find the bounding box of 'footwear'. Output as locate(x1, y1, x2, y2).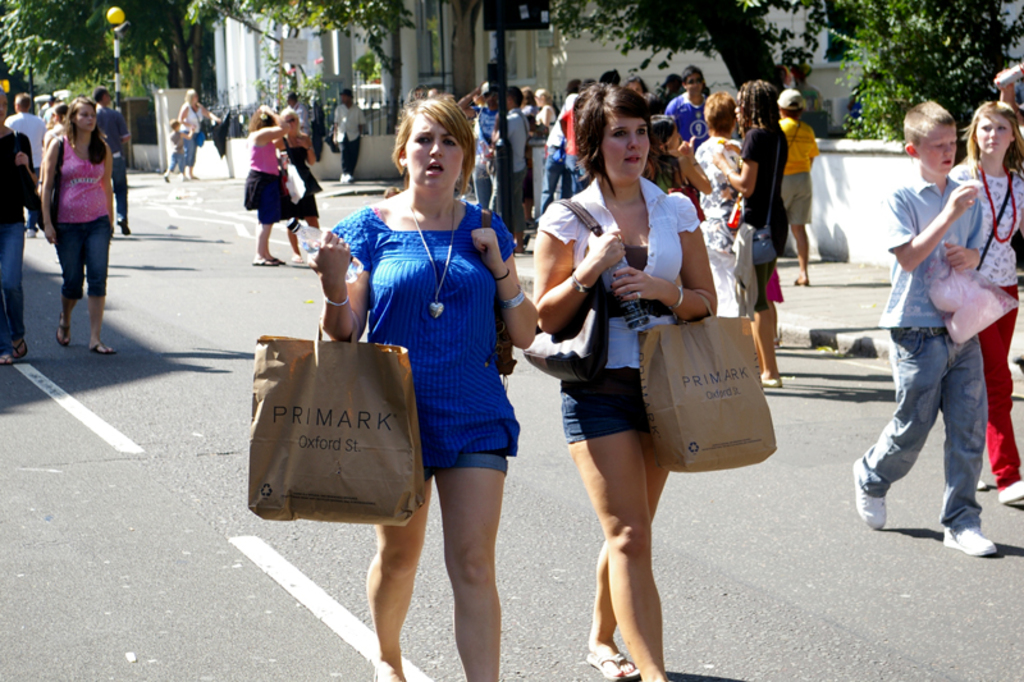
locate(276, 258, 292, 266).
